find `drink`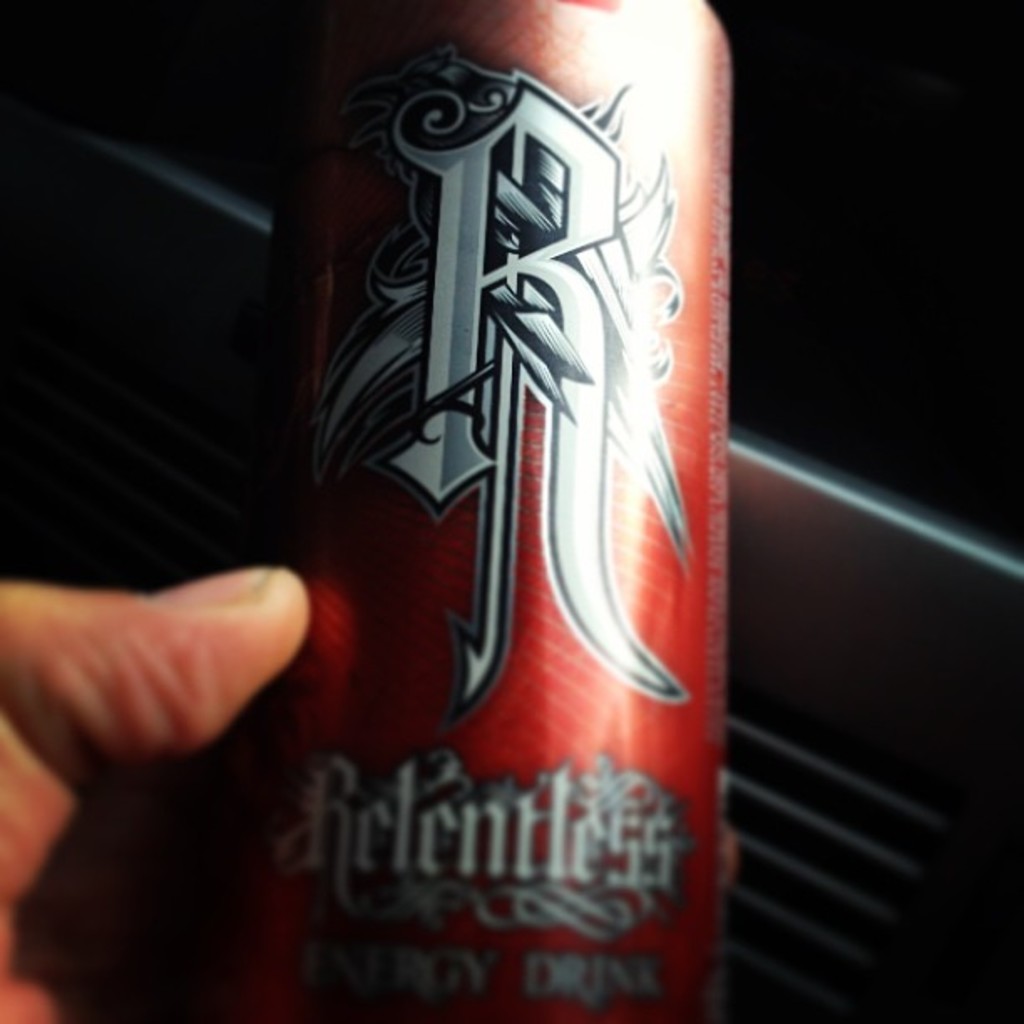
region(283, 35, 746, 1023)
